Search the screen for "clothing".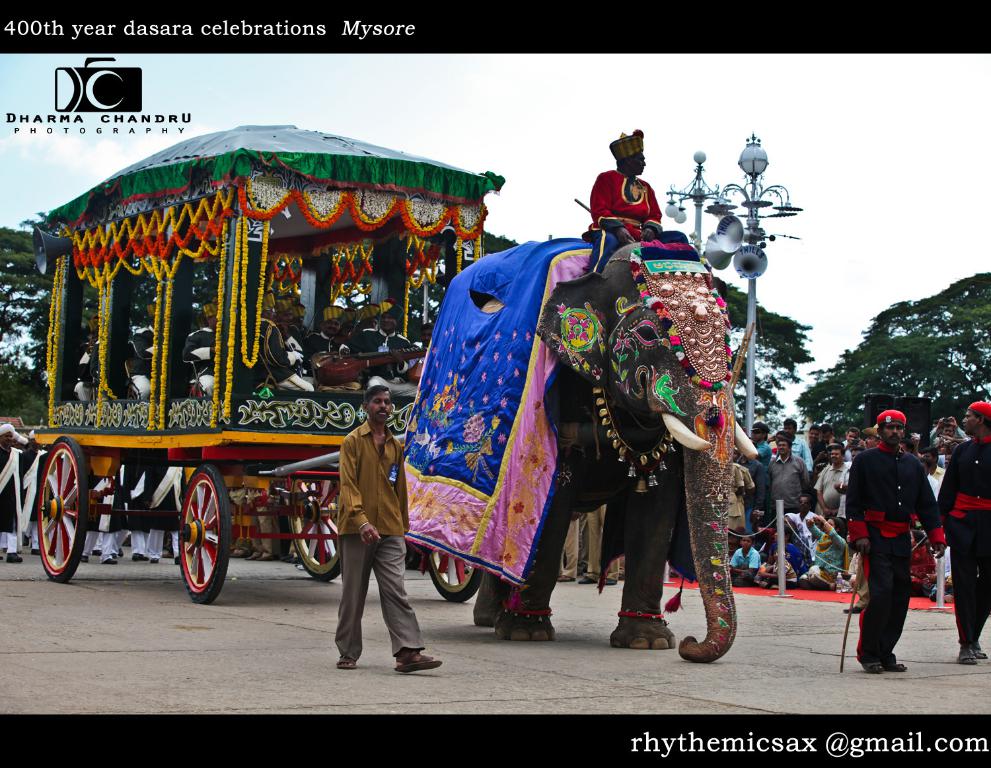
Found at region(734, 455, 766, 533).
